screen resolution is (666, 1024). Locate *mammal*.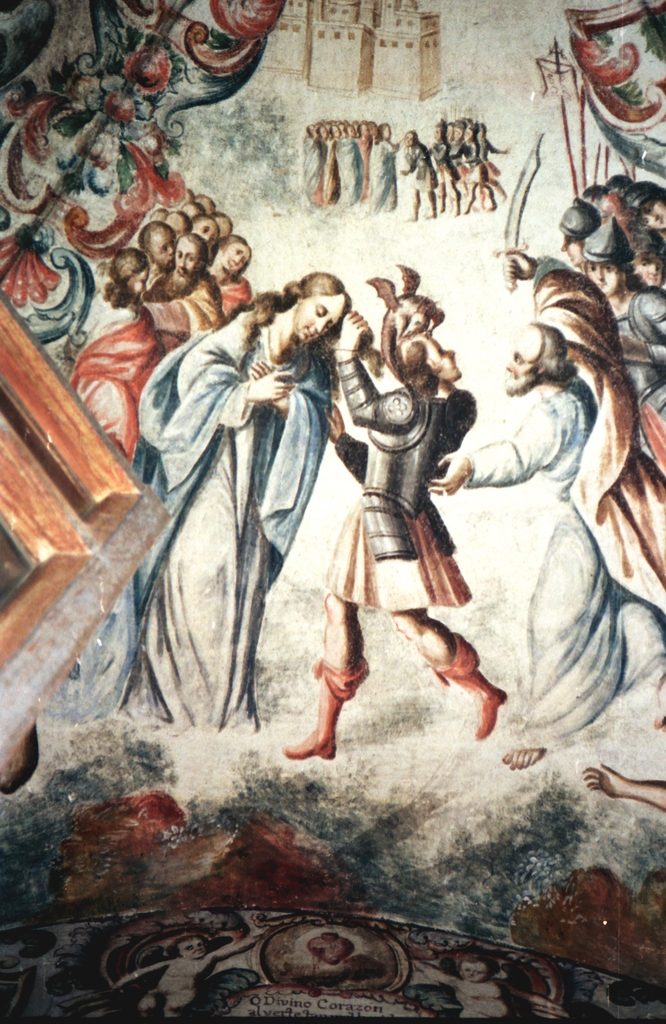
[left=641, top=185, right=665, bottom=239].
